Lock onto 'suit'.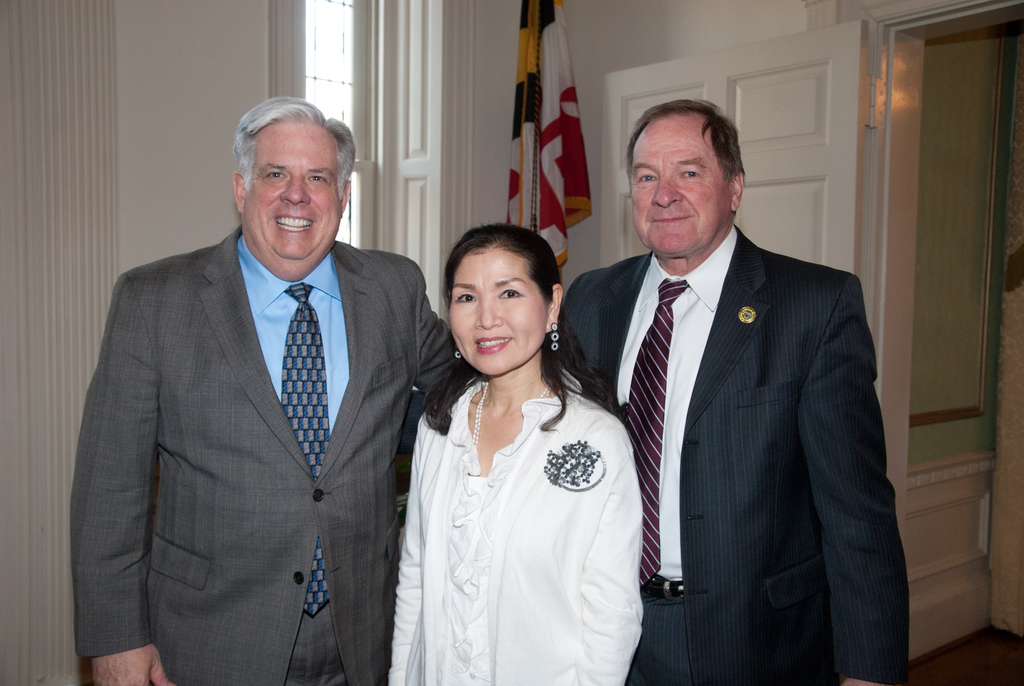
Locked: region(71, 225, 454, 685).
